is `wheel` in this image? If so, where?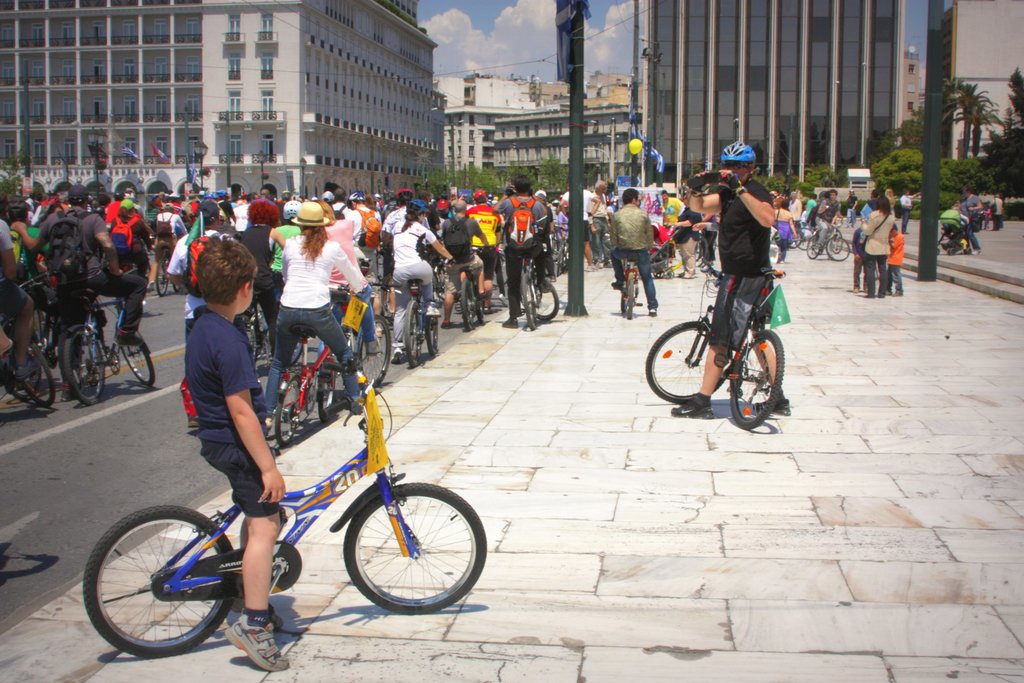
Yes, at {"x1": 329, "y1": 484, "x2": 479, "y2": 621}.
